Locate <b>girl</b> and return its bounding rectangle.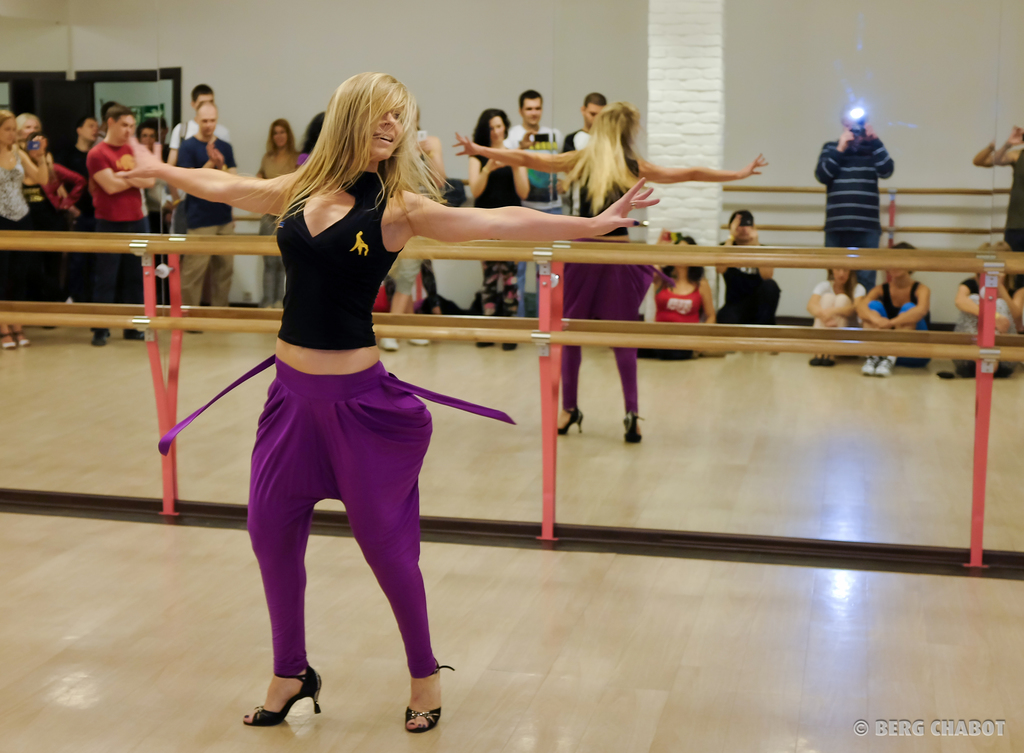
bbox=(807, 268, 865, 369).
